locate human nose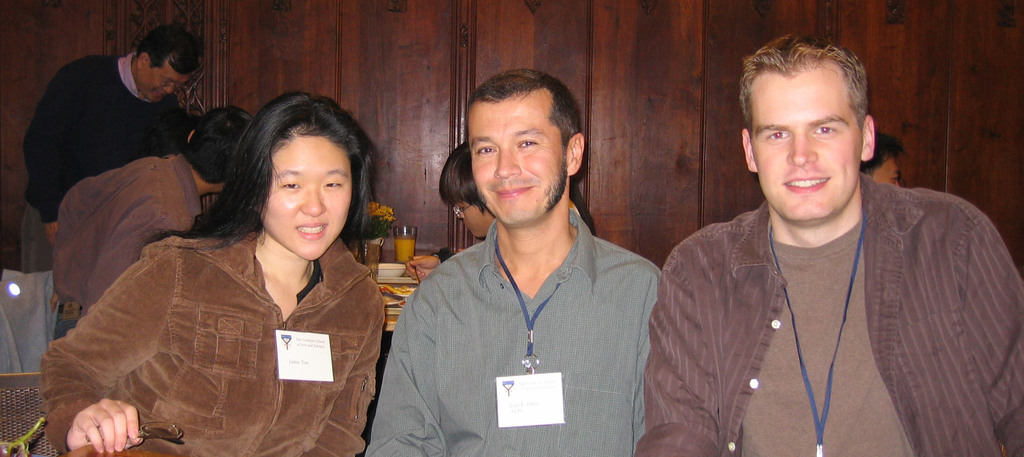
<region>301, 186, 335, 220</region>
